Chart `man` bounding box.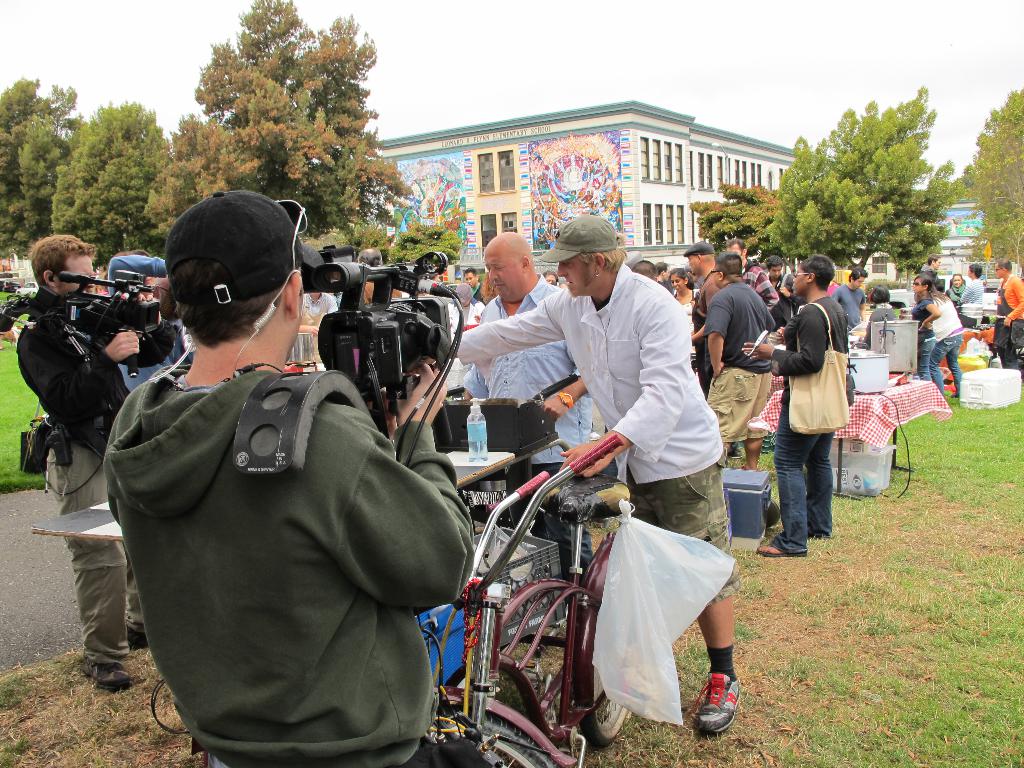
Charted: 960/264/984/305.
